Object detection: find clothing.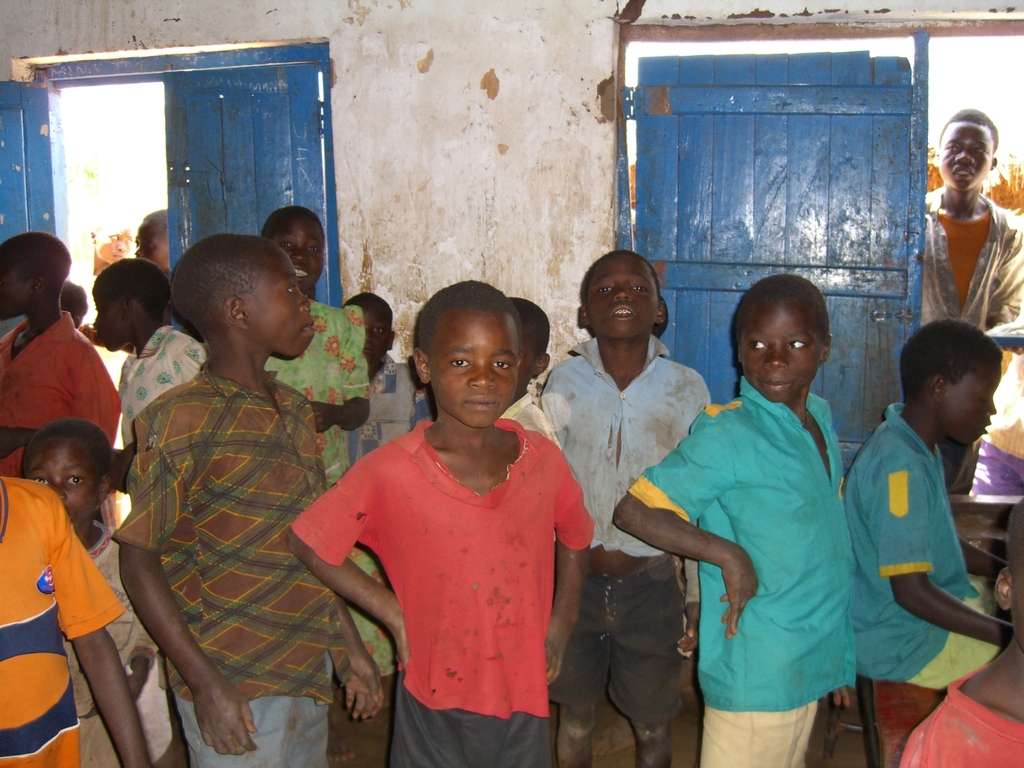
locate(111, 365, 337, 767).
